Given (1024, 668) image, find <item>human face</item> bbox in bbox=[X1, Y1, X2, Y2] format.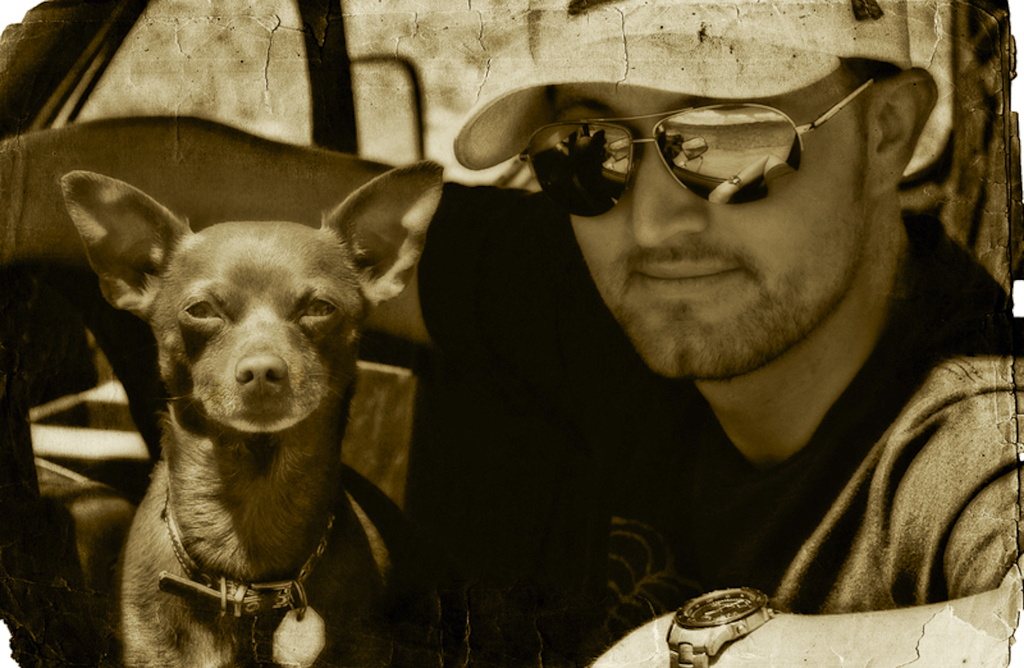
bbox=[533, 79, 861, 384].
